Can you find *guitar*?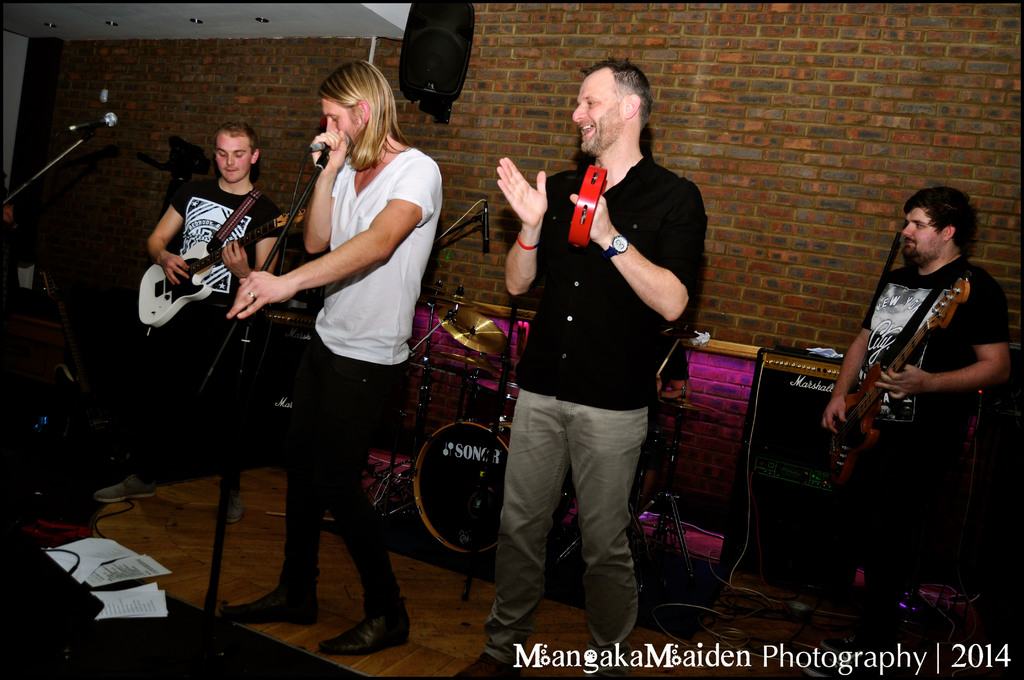
Yes, bounding box: rect(787, 276, 973, 496).
